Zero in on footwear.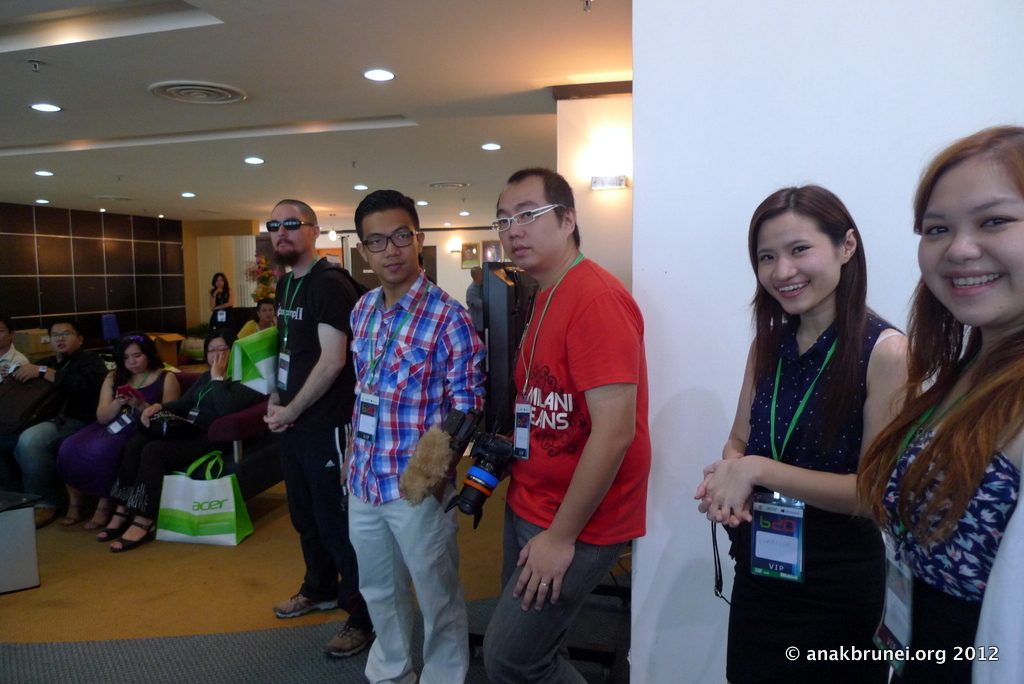
Zeroed in: Rect(61, 504, 89, 528).
